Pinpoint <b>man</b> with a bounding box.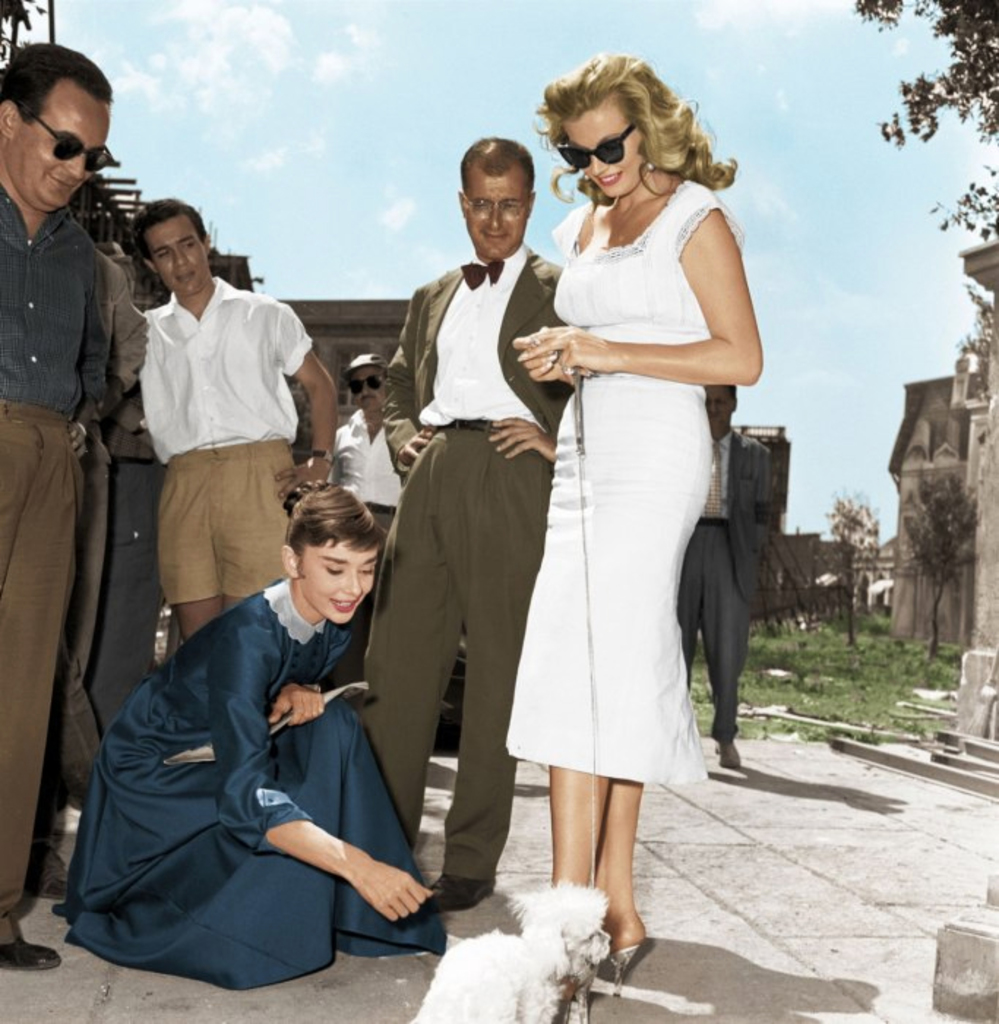
Rect(361, 136, 572, 911).
